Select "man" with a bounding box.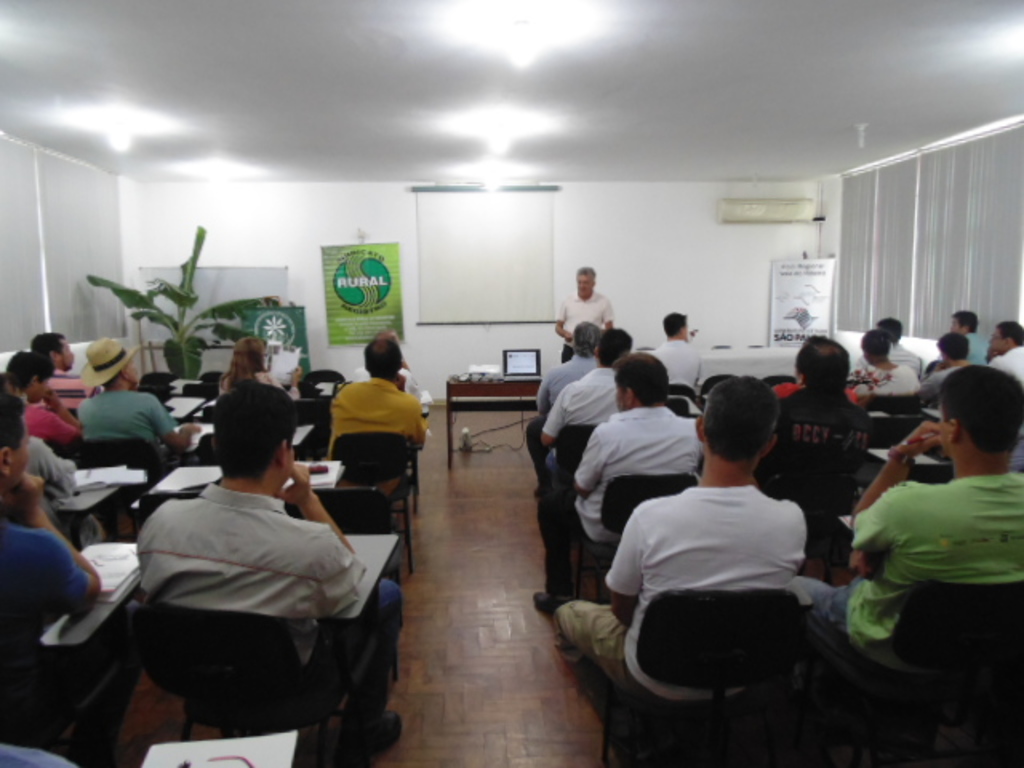
<box>790,363,1022,666</box>.
